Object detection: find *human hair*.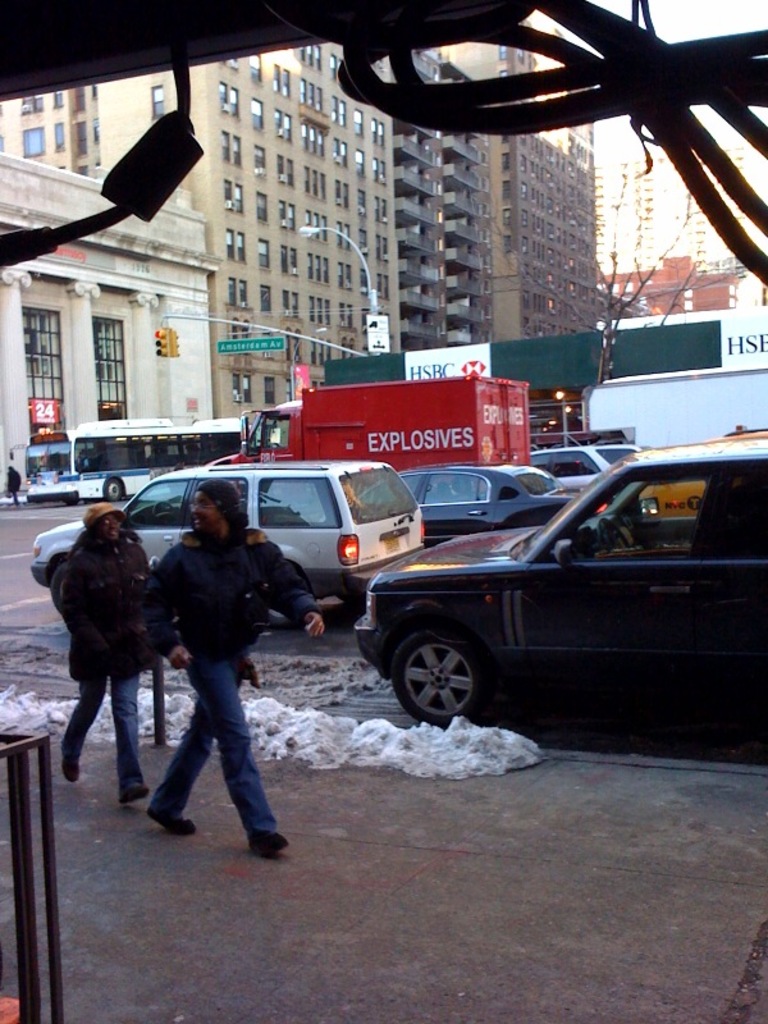
(left=201, top=483, right=252, bottom=527).
